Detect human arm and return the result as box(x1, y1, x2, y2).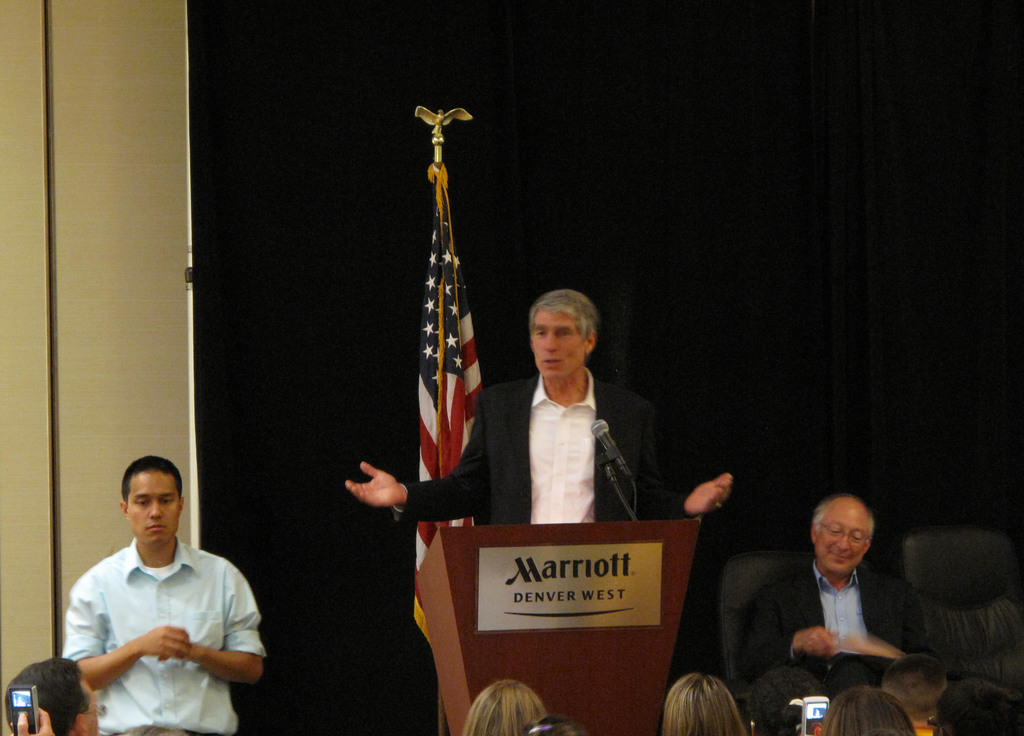
box(843, 580, 937, 667).
